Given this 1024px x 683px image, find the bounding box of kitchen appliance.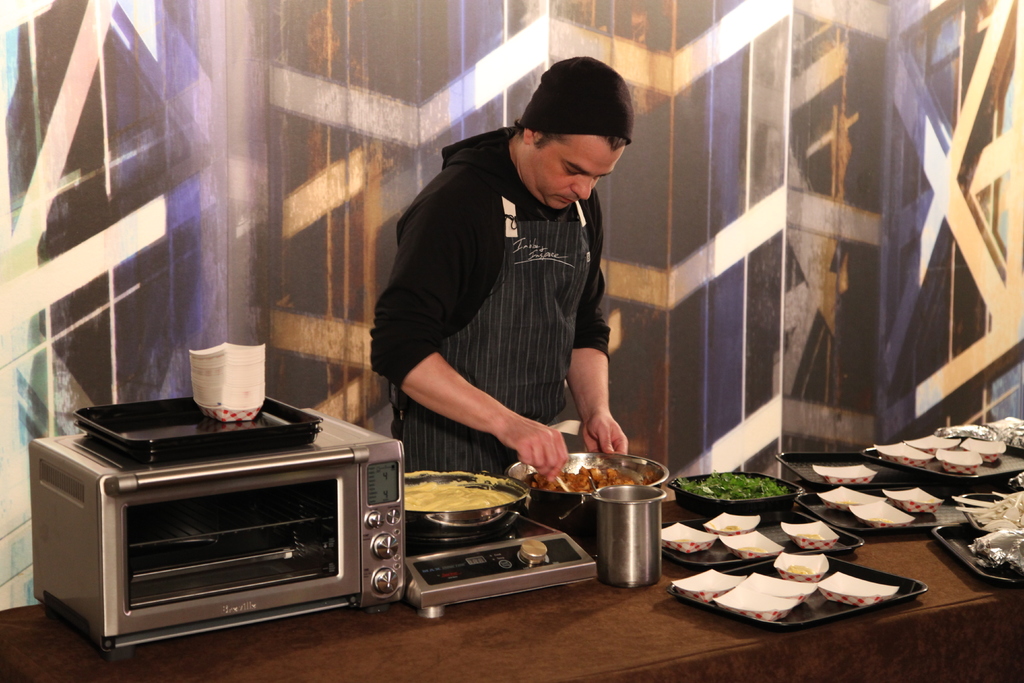
410,470,524,540.
